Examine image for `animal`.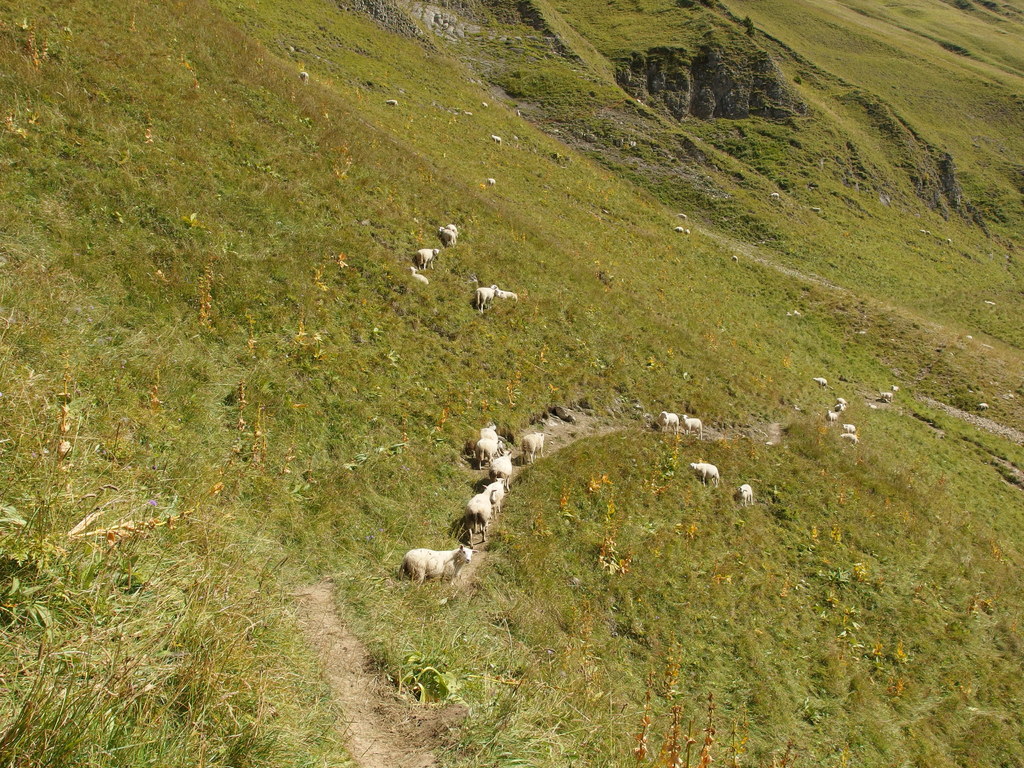
Examination result: region(738, 484, 753, 508).
